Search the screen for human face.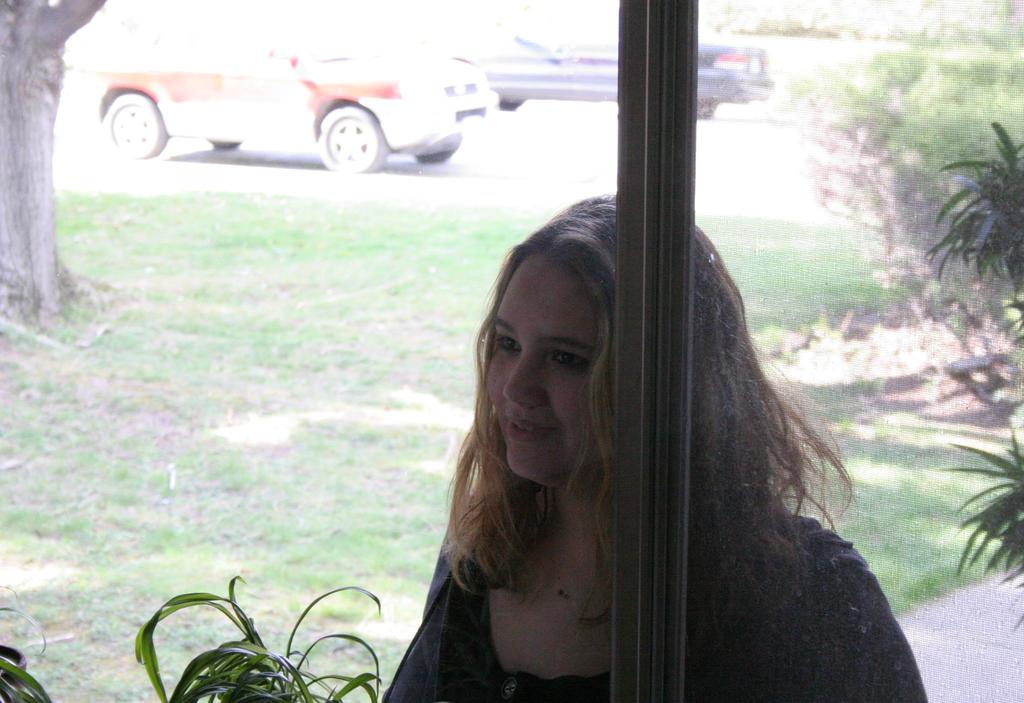
Found at region(487, 256, 597, 477).
